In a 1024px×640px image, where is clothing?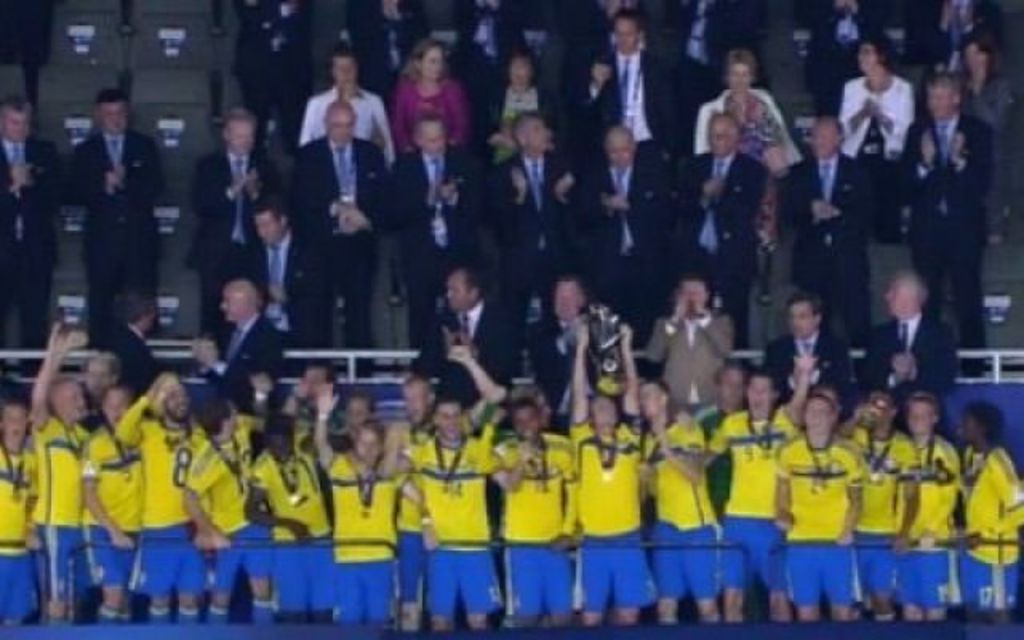
331 443 402 621.
